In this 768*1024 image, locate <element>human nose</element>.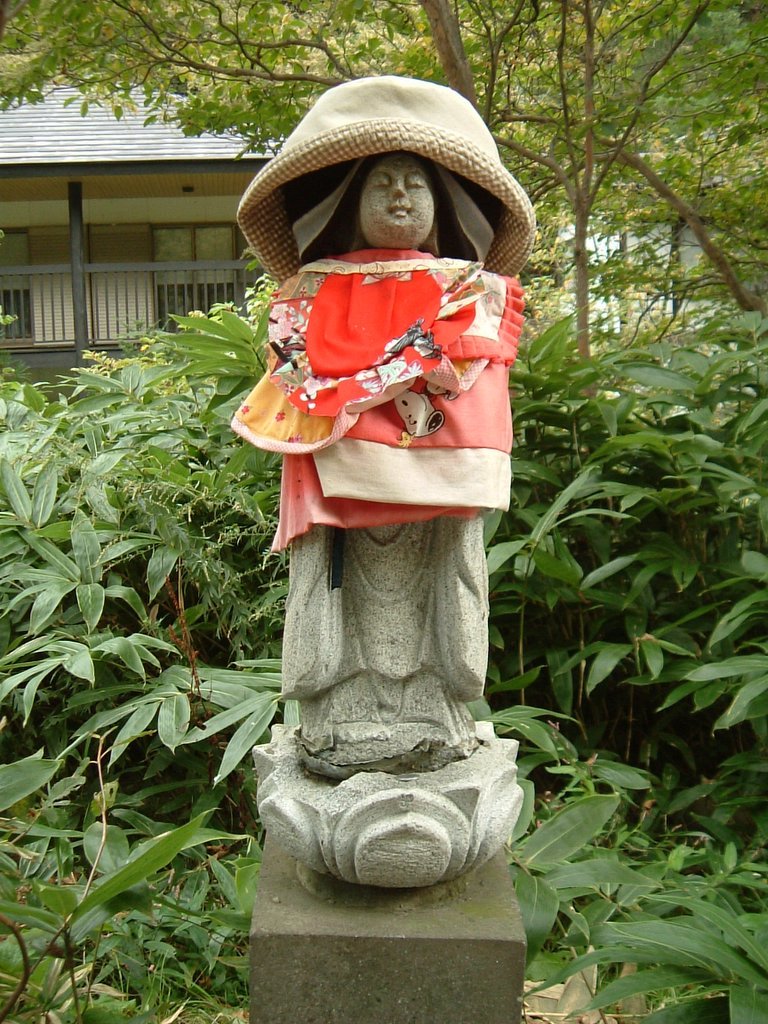
Bounding box: box(387, 178, 407, 197).
